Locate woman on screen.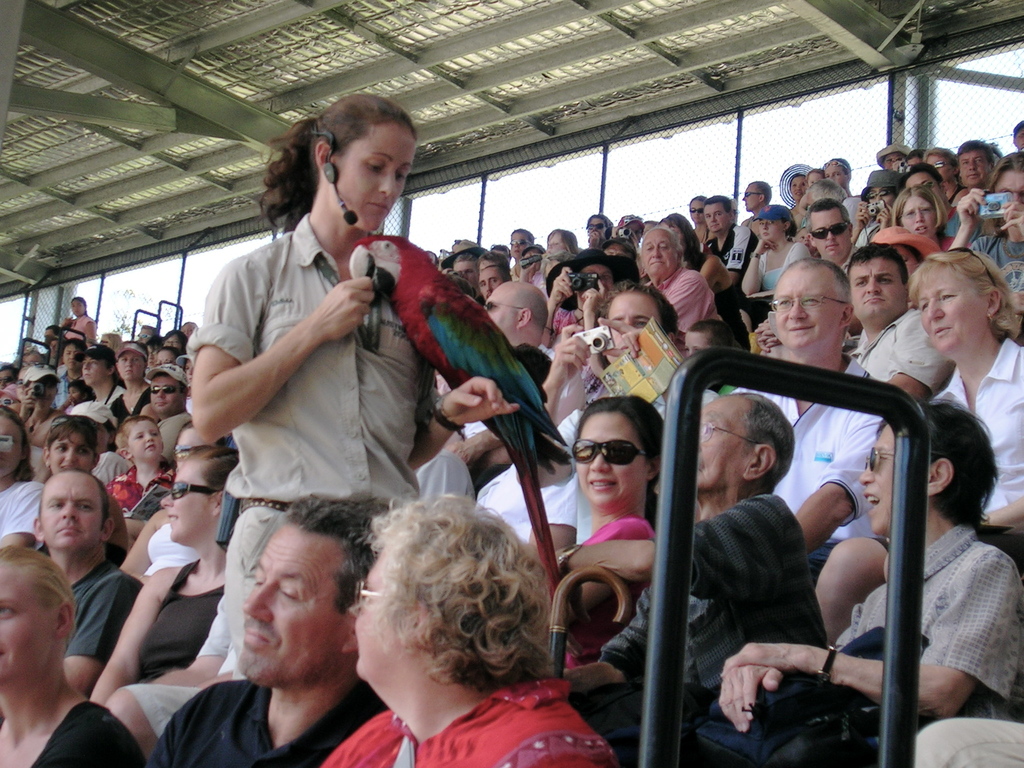
On screen at {"x1": 309, "y1": 468, "x2": 584, "y2": 758}.
